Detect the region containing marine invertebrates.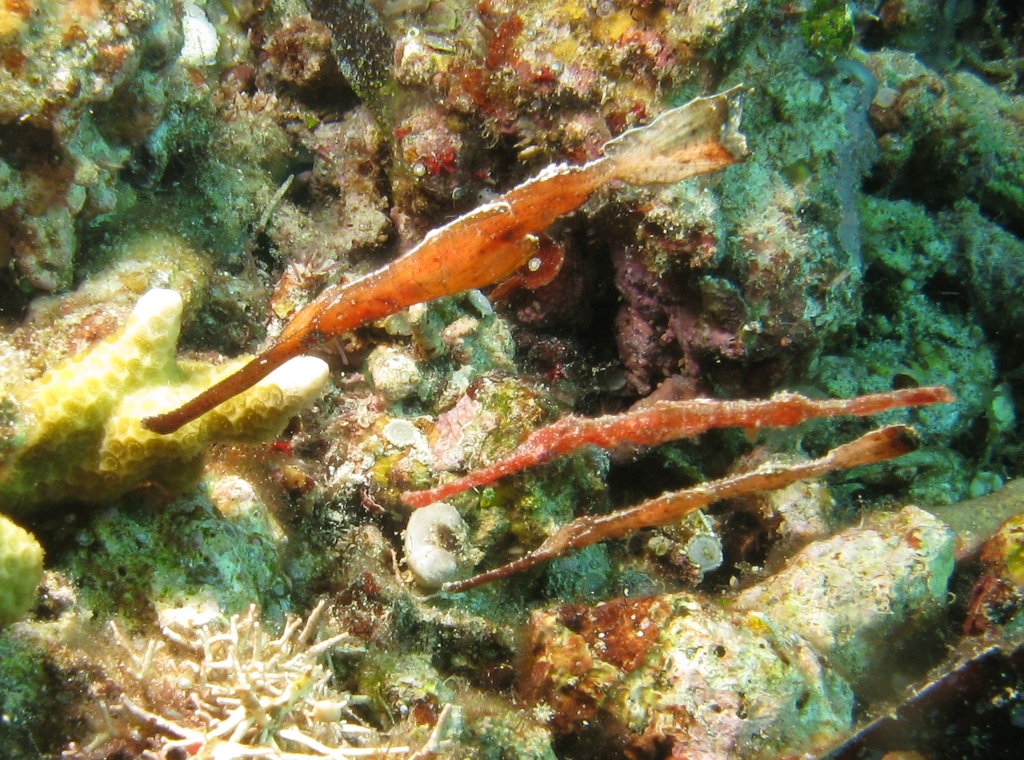
detection(255, 6, 332, 96).
